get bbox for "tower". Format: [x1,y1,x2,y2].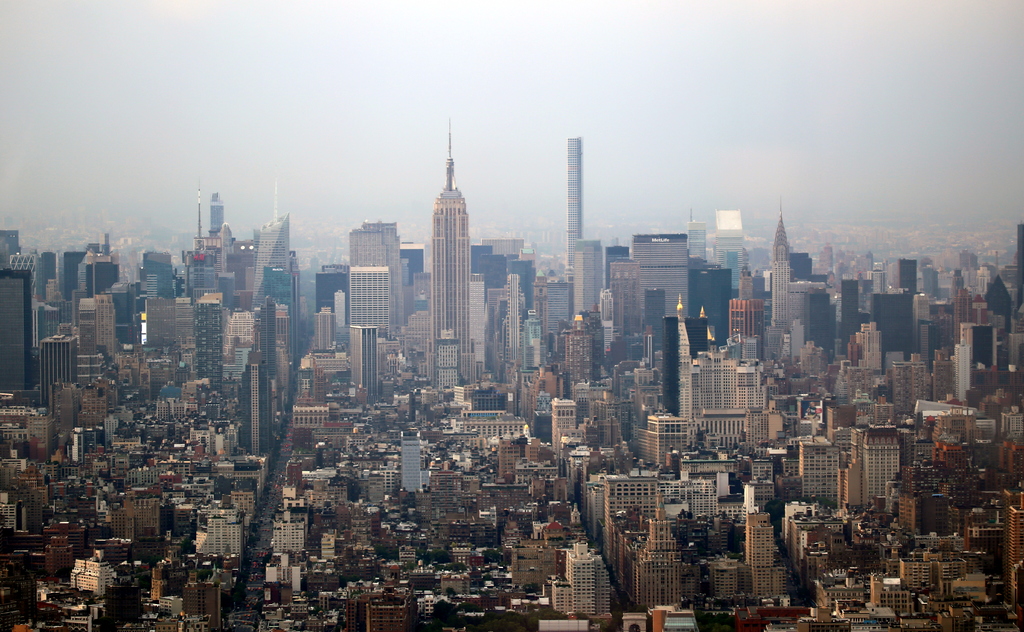
[554,316,1023,631].
